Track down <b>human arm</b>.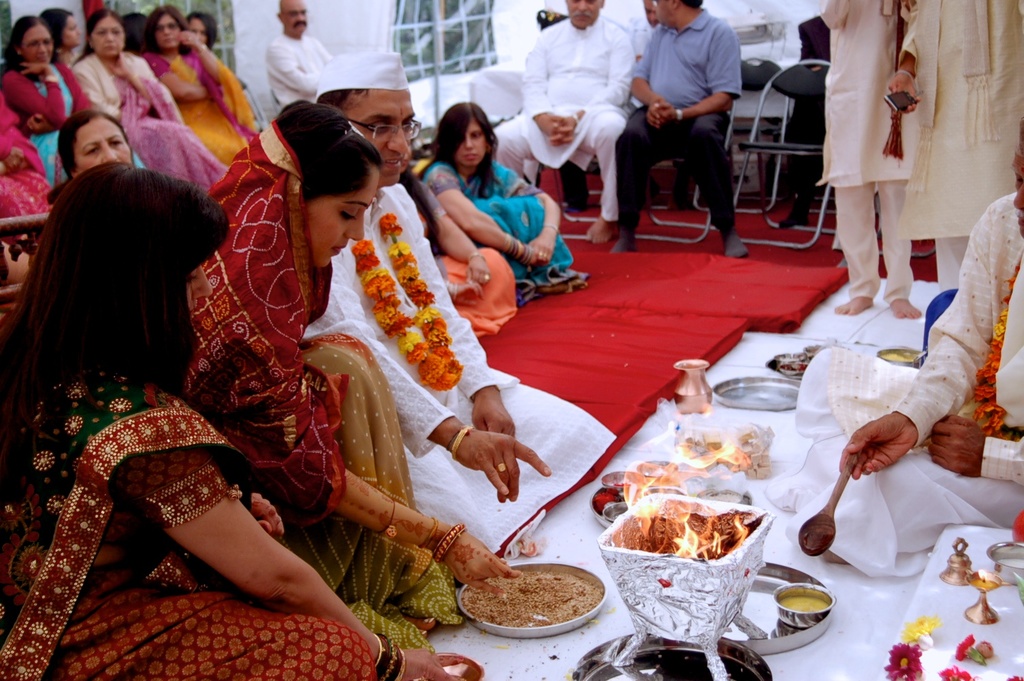
Tracked to 816 1 844 22.
